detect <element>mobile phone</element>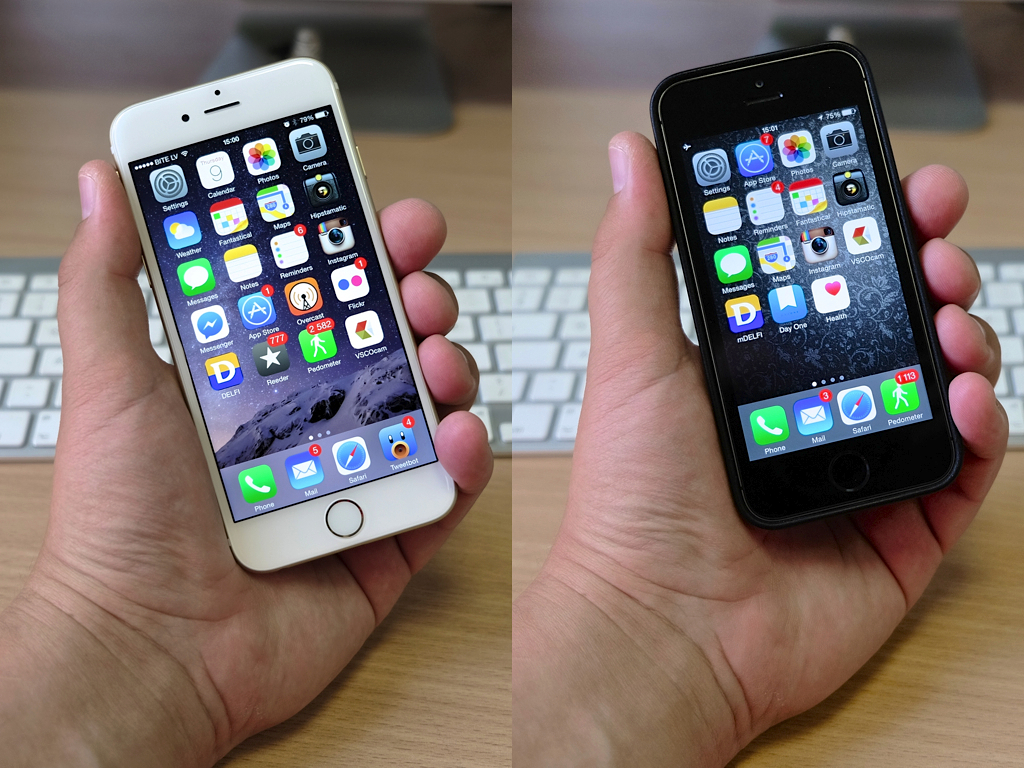
locate(641, 39, 969, 536)
